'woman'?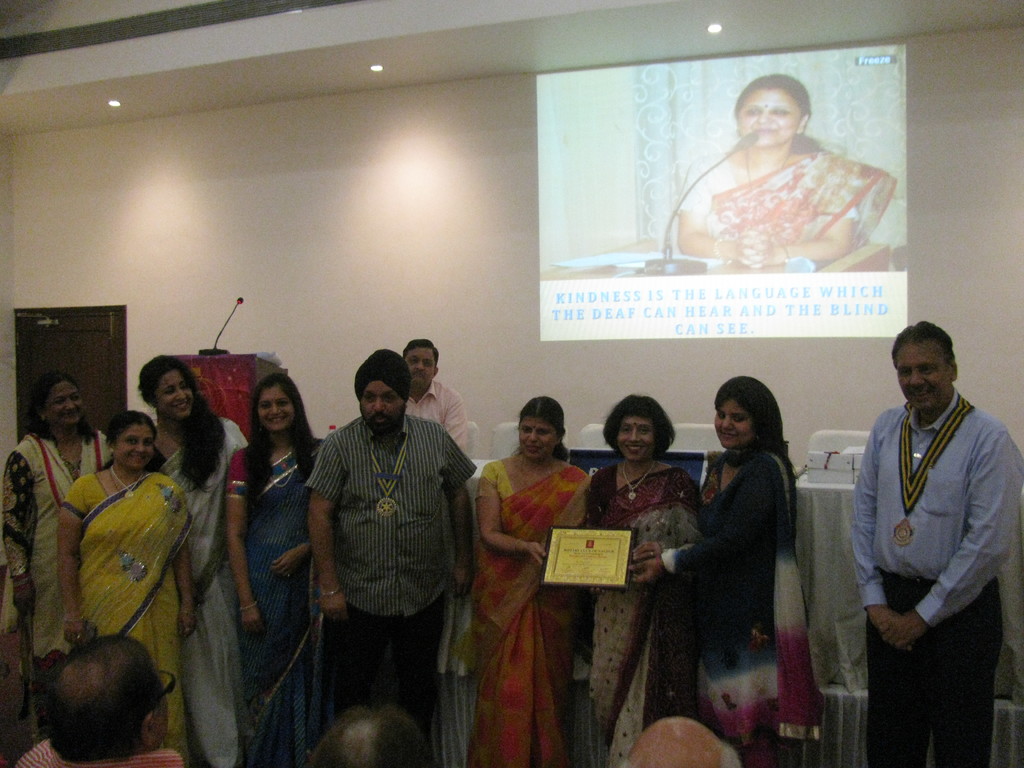
(left=216, top=371, right=329, bottom=767)
